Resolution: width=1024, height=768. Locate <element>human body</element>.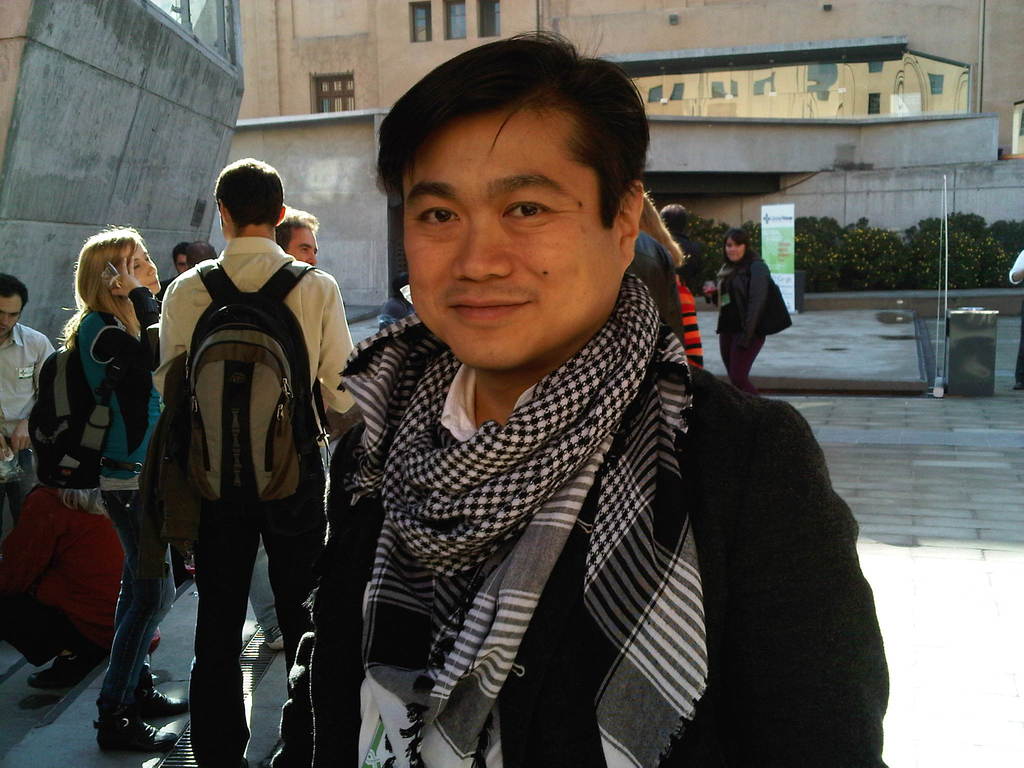
bbox=[158, 238, 189, 294].
